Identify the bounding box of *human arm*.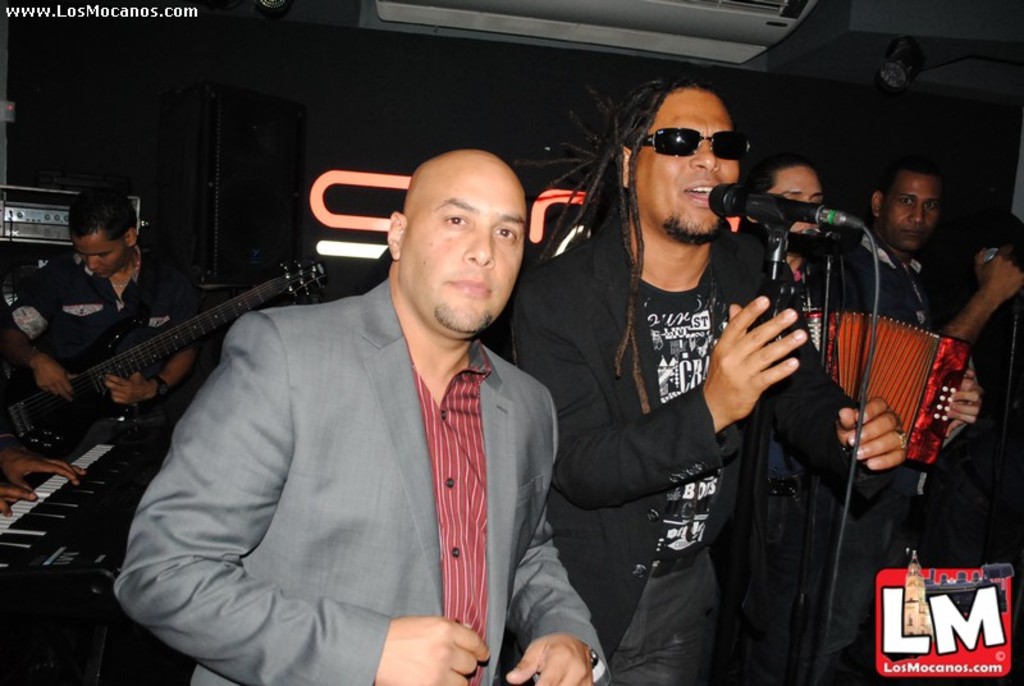
box(101, 271, 210, 404).
